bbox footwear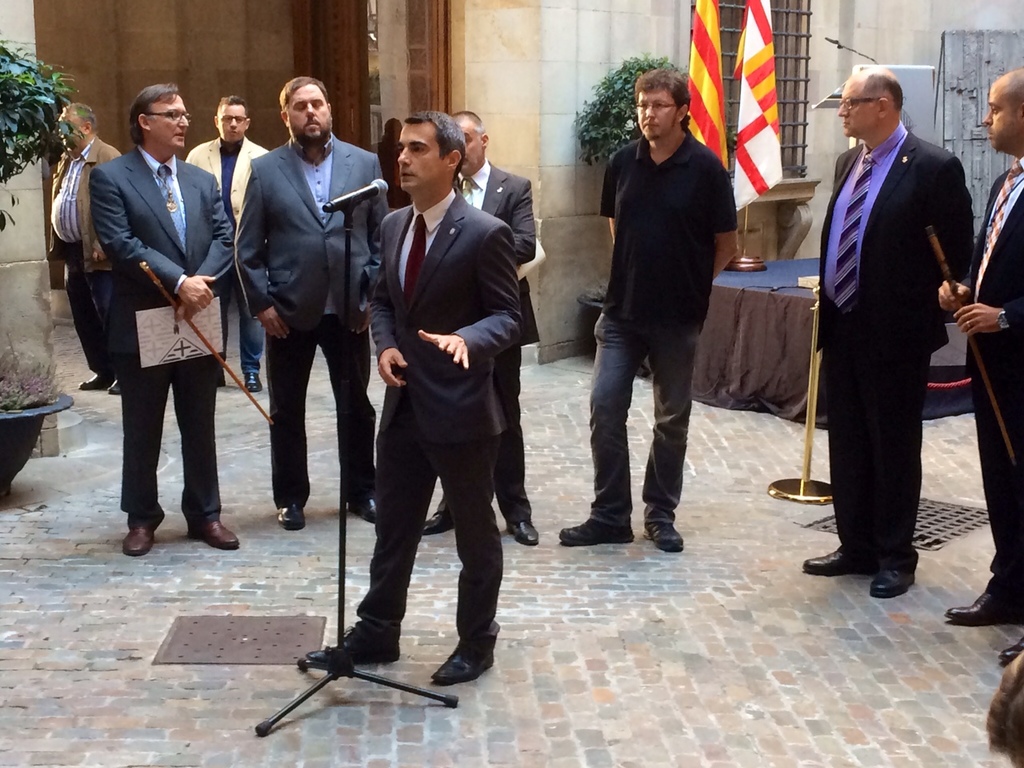
pyautogui.locateOnScreen(423, 626, 496, 706)
